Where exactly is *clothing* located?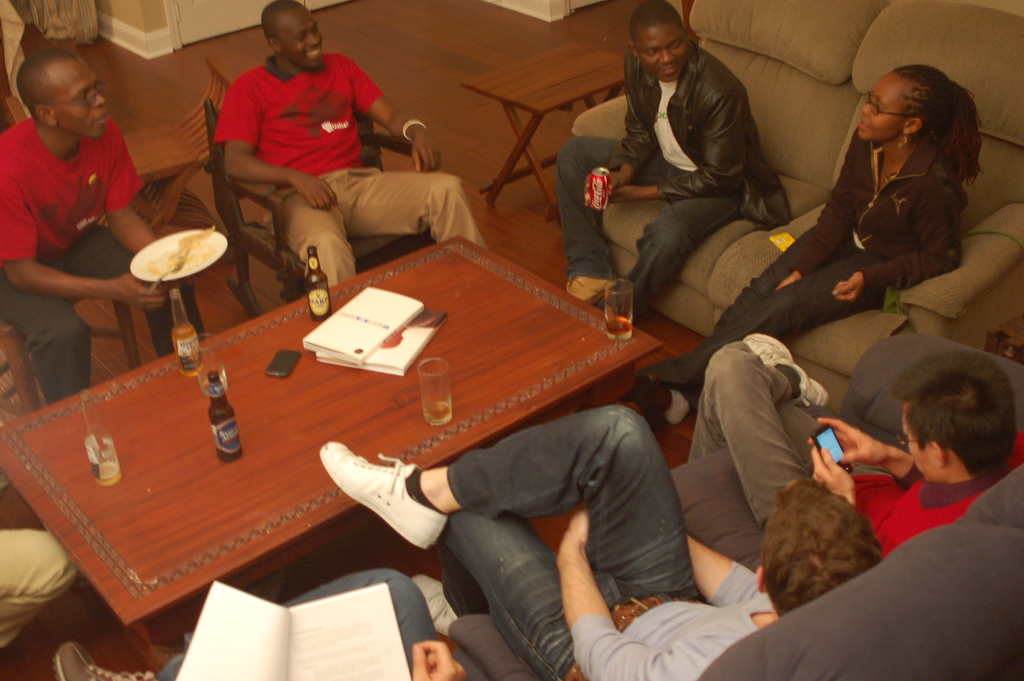
Its bounding box is left=685, top=331, right=1023, bottom=566.
